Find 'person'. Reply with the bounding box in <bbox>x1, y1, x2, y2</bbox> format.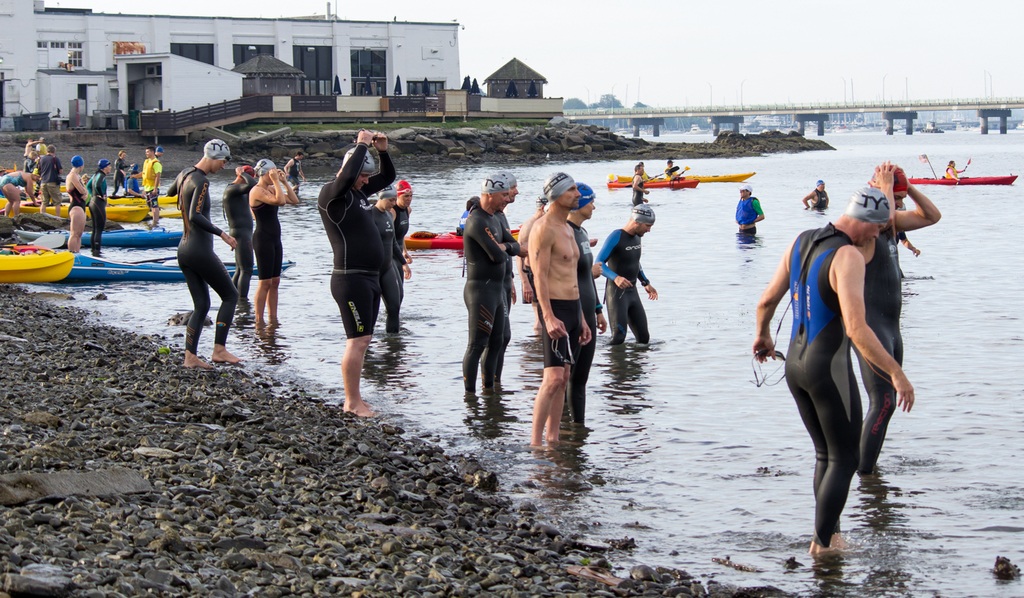
<bbox>129, 145, 162, 229</bbox>.
